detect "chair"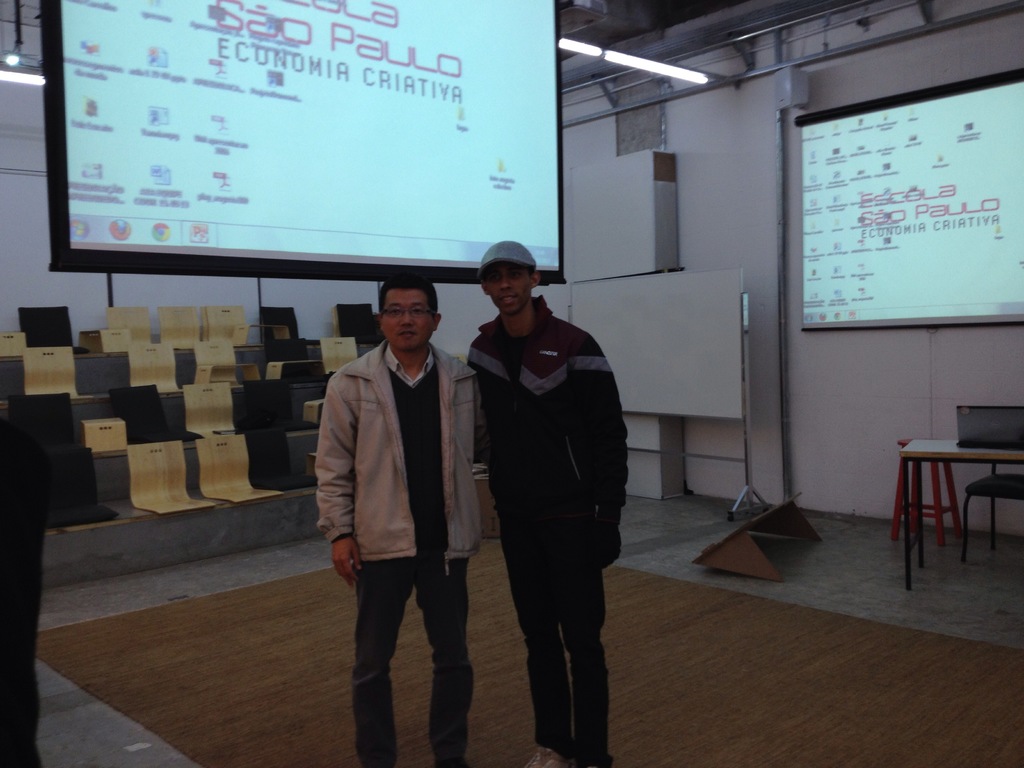
box(959, 463, 1023, 563)
